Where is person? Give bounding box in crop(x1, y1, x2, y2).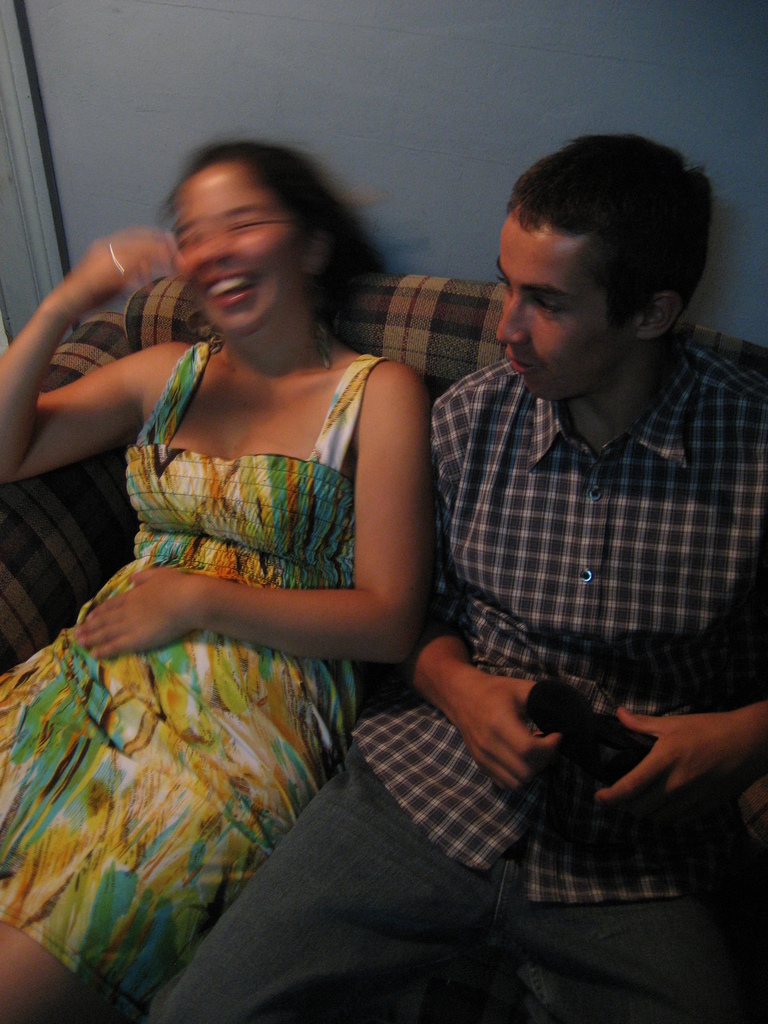
crop(136, 131, 767, 1023).
